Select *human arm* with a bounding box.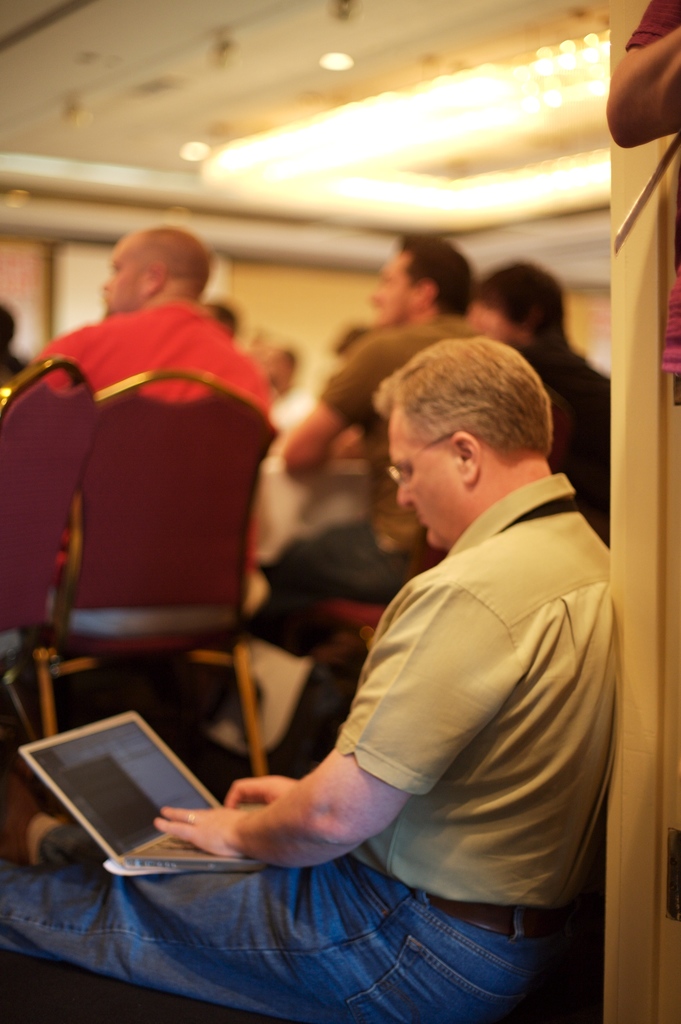
BBox(605, 0, 680, 155).
